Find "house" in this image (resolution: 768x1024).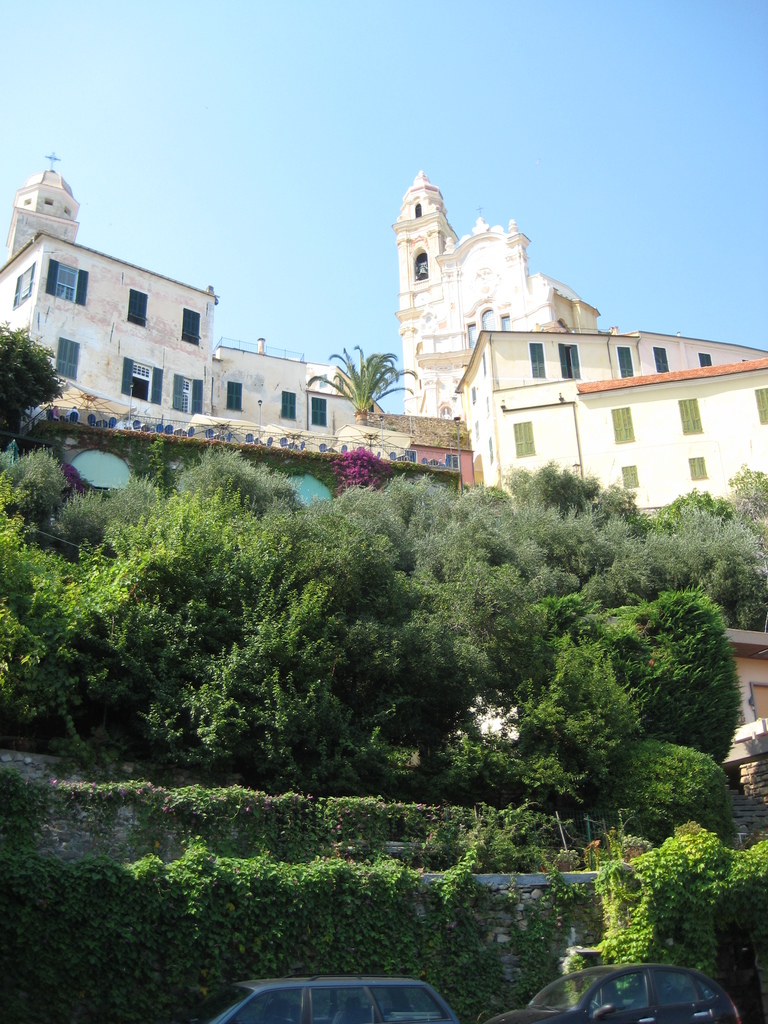
BBox(467, 684, 525, 739).
